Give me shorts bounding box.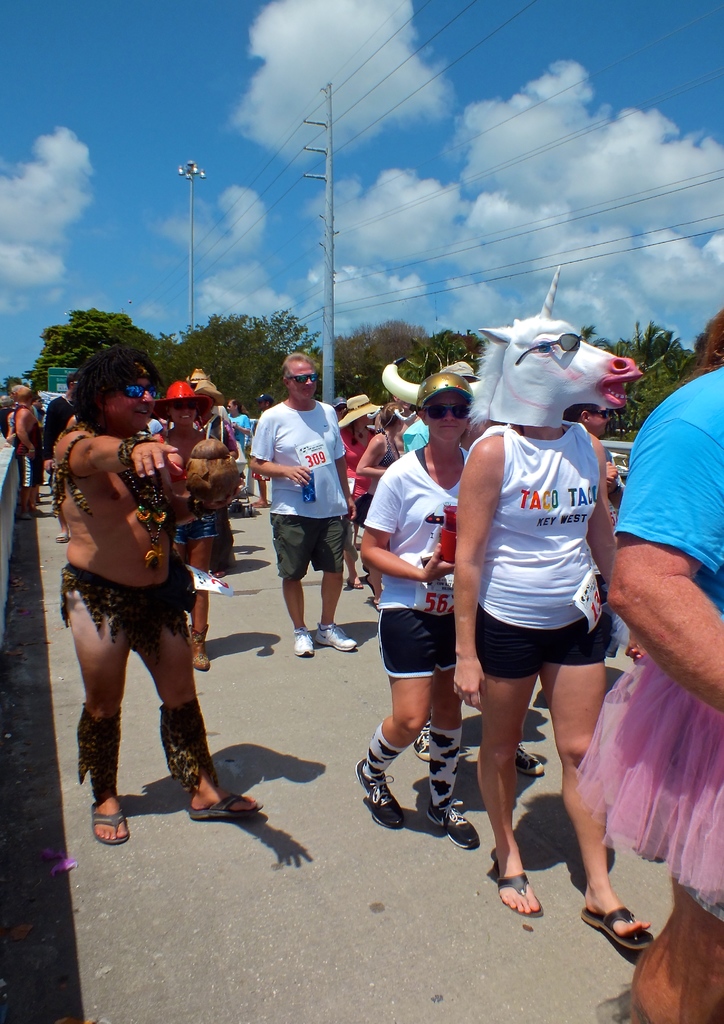
rect(468, 548, 620, 696).
